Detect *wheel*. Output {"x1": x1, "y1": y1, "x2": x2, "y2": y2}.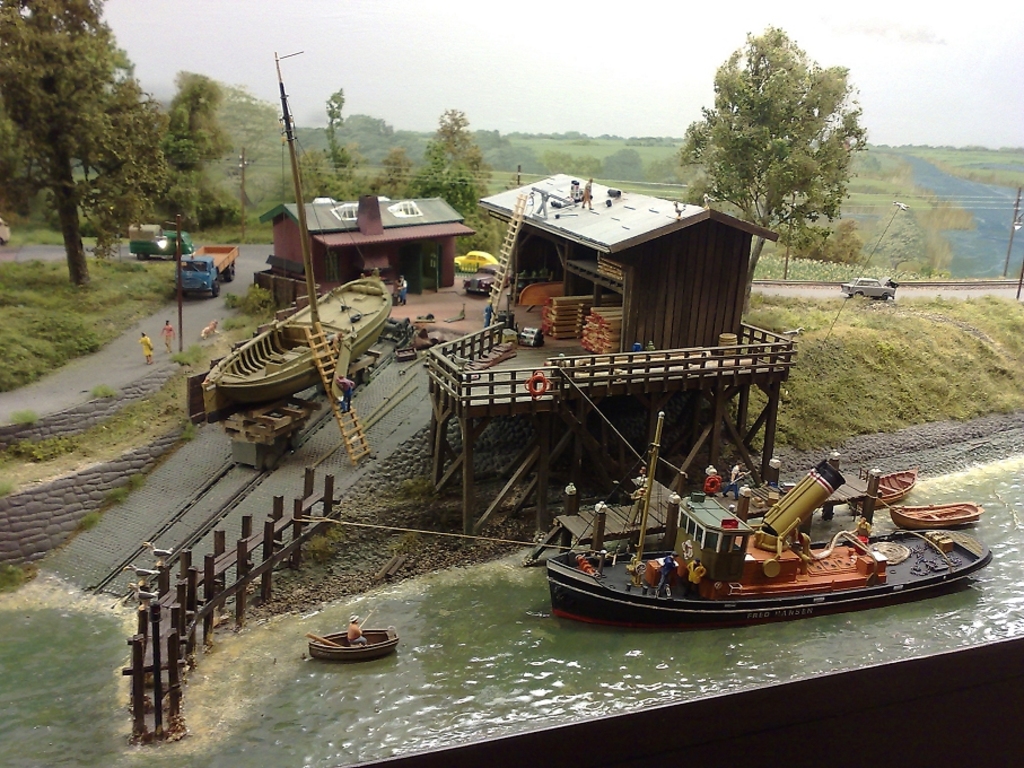
{"x1": 358, "y1": 367, "x2": 373, "y2": 384}.
